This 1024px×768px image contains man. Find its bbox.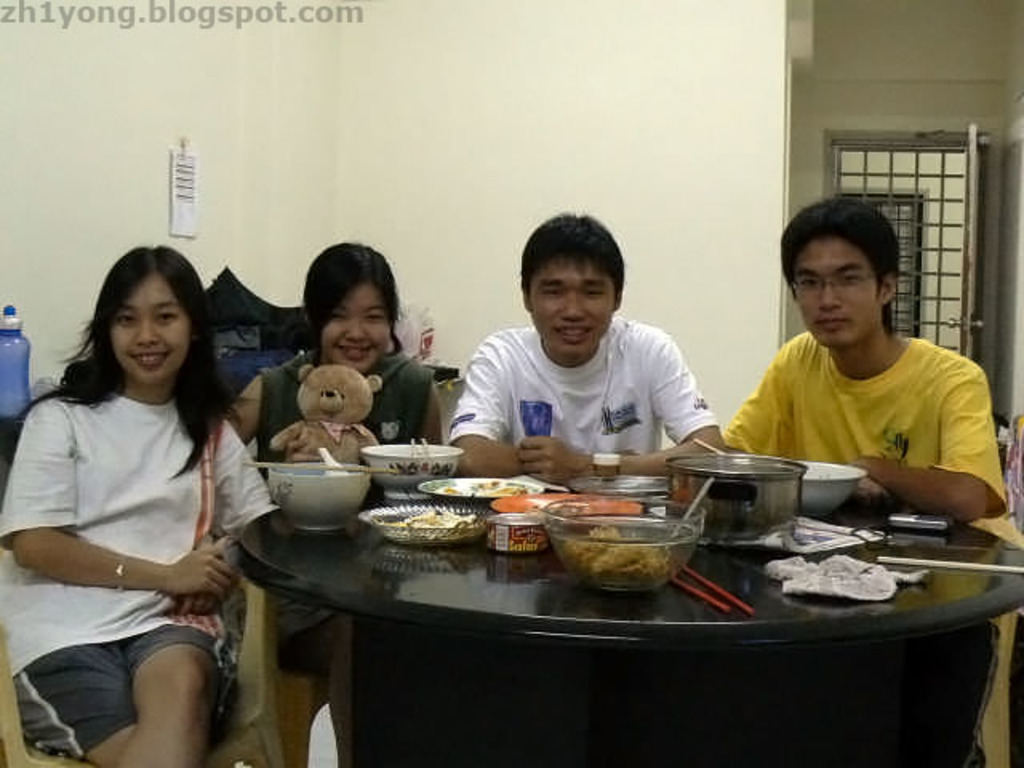
l=446, t=211, r=728, b=478.
